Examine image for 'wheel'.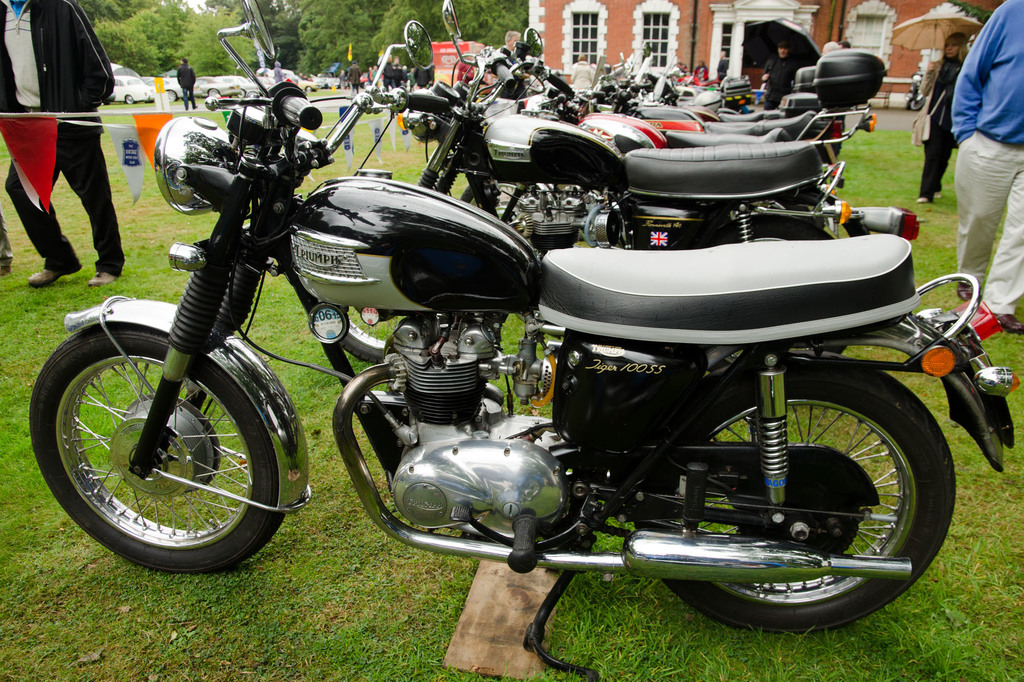
Examination result: {"x1": 910, "y1": 98, "x2": 925, "y2": 109}.
